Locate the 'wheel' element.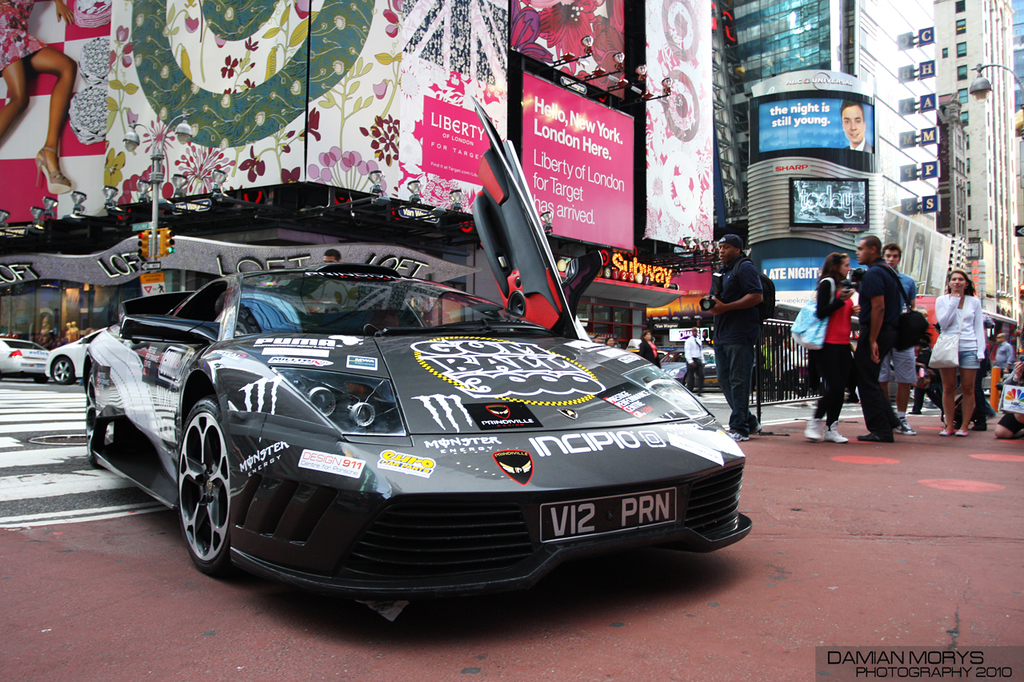
Element bbox: crop(82, 380, 97, 463).
